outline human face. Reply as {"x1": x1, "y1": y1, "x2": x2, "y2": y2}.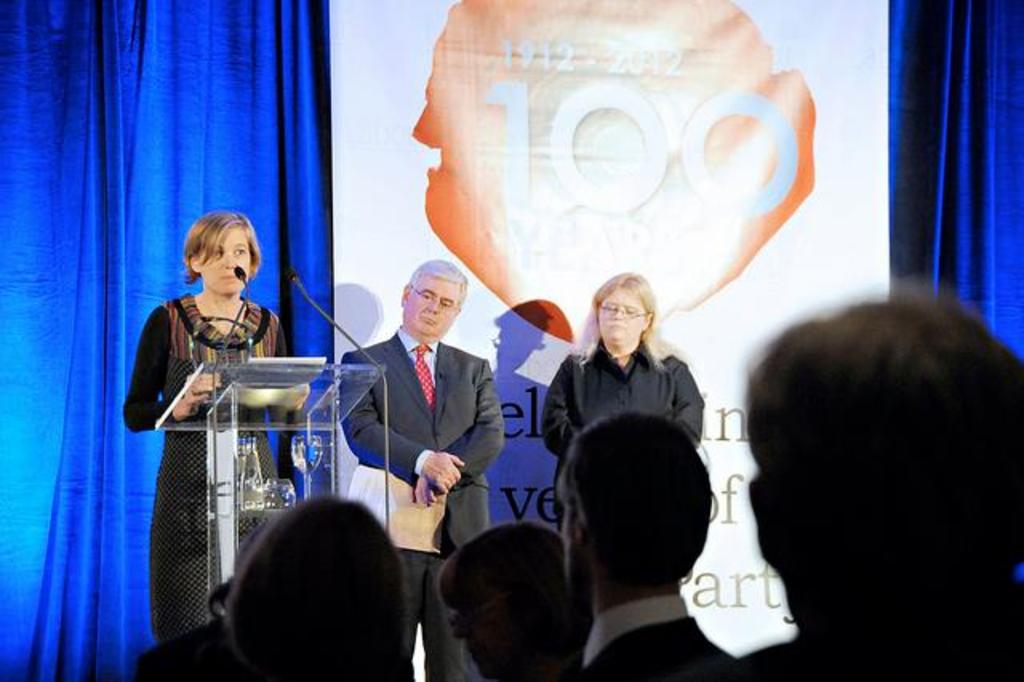
{"x1": 597, "y1": 287, "x2": 646, "y2": 346}.
